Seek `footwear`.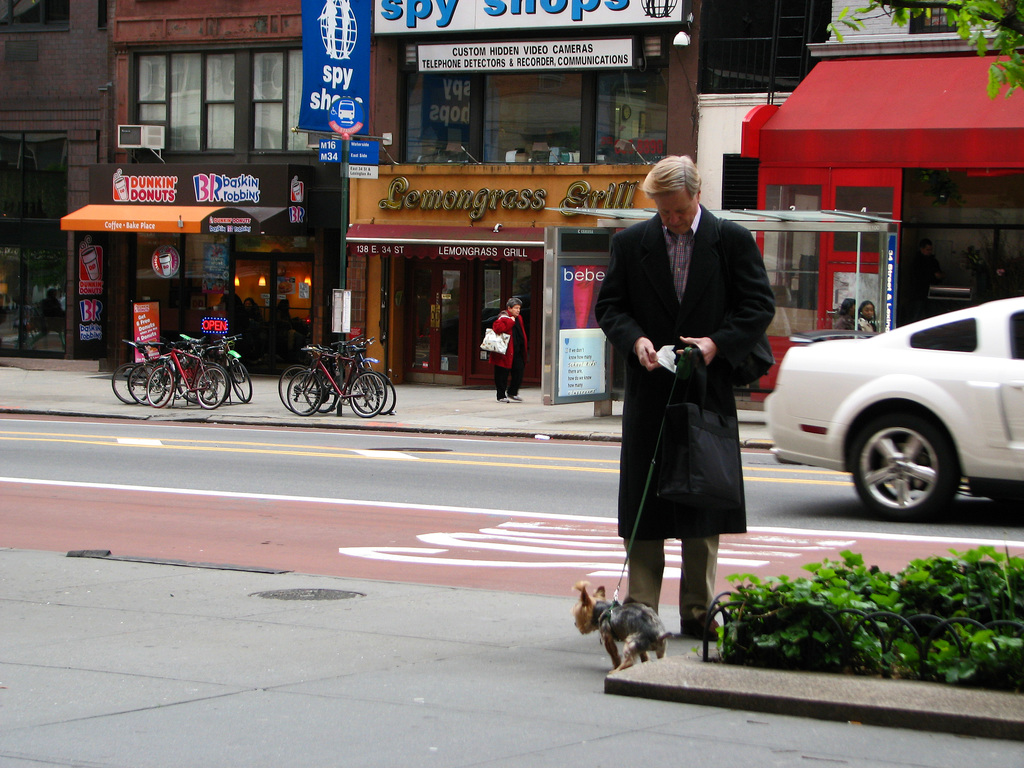
513,396,519,400.
